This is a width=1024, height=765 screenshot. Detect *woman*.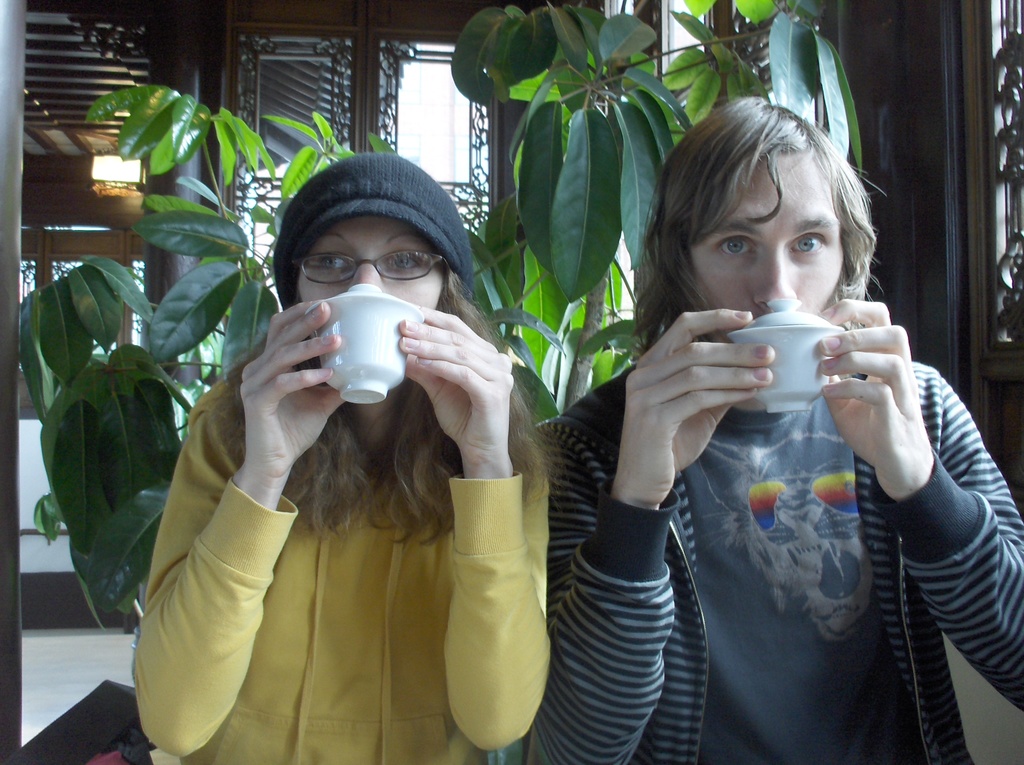
detection(134, 122, 597, 746).
